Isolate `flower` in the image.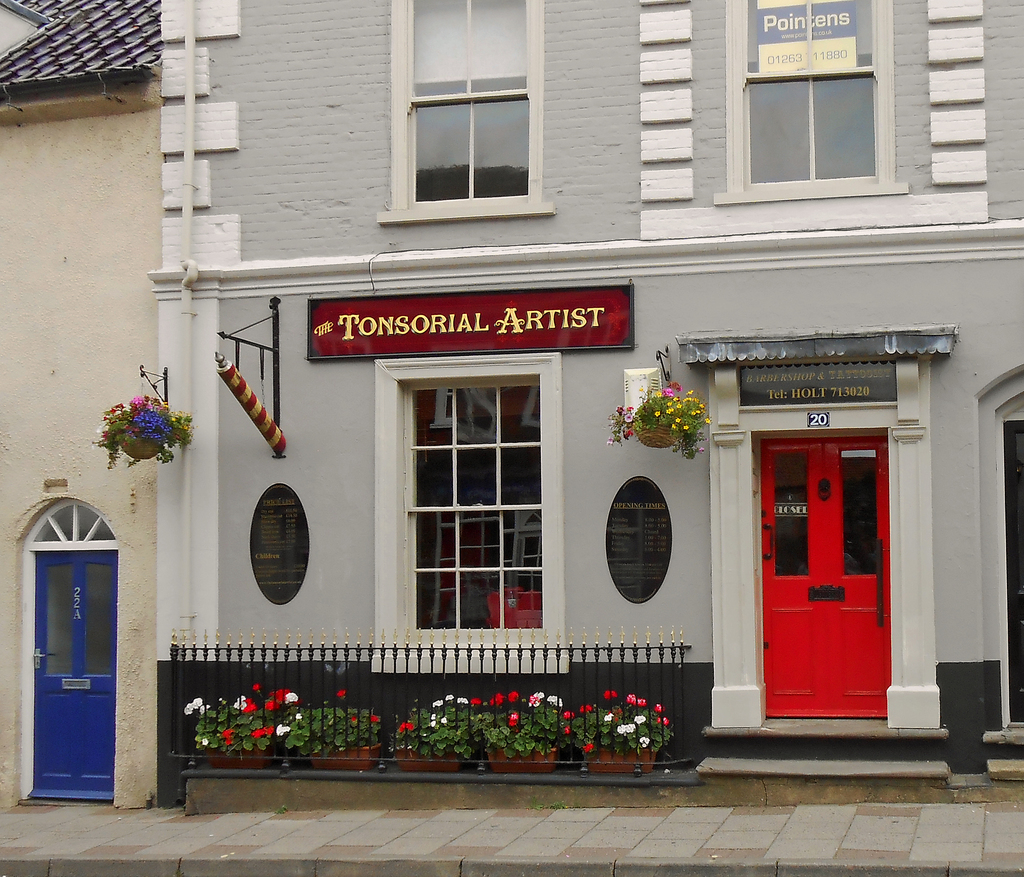
Isolated region: [431, 721, 436, 727].
